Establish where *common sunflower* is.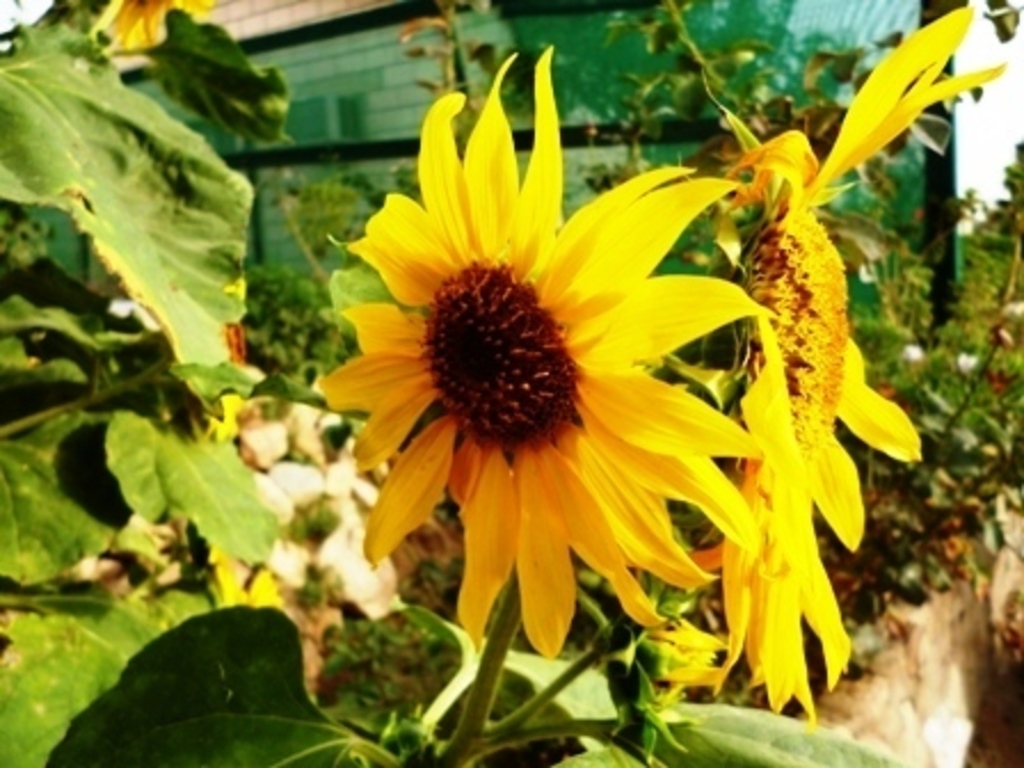
Established at 302,82,825,686.
